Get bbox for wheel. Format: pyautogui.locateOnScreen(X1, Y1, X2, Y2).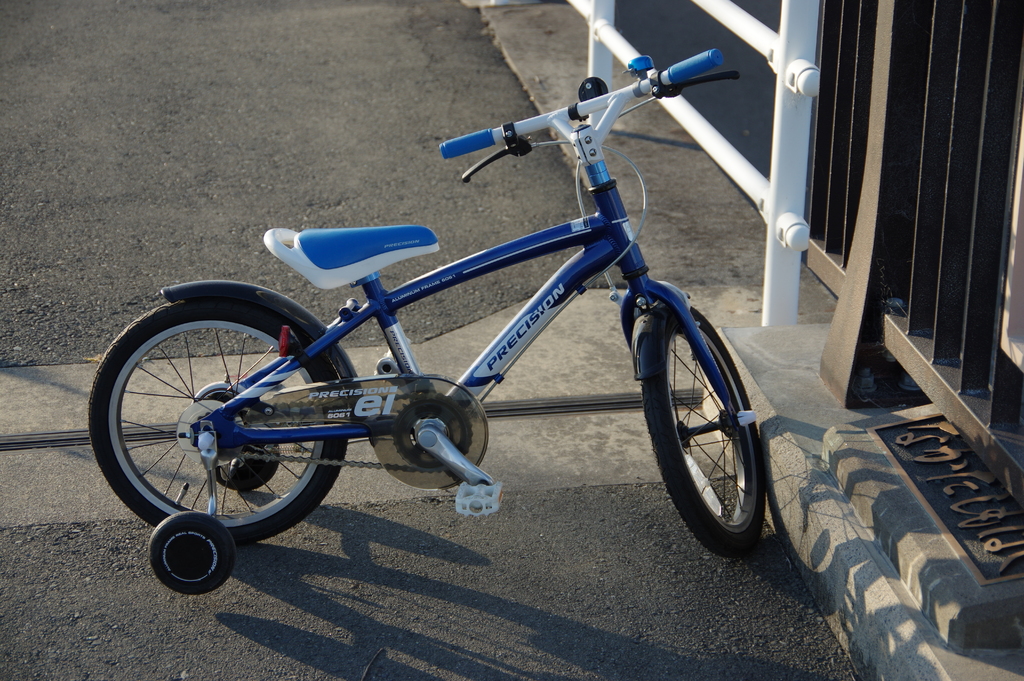
pyautogui.locateOnScreen(388, 393, 475, 473).
